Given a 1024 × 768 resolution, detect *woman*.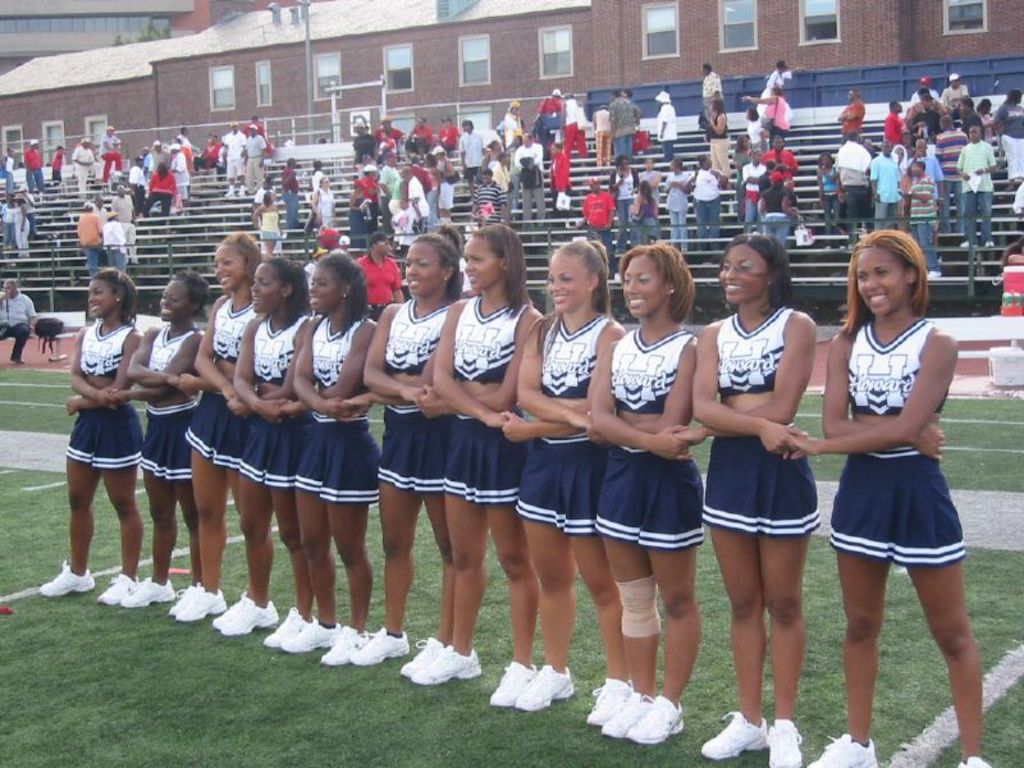
(598,223,708,760).
